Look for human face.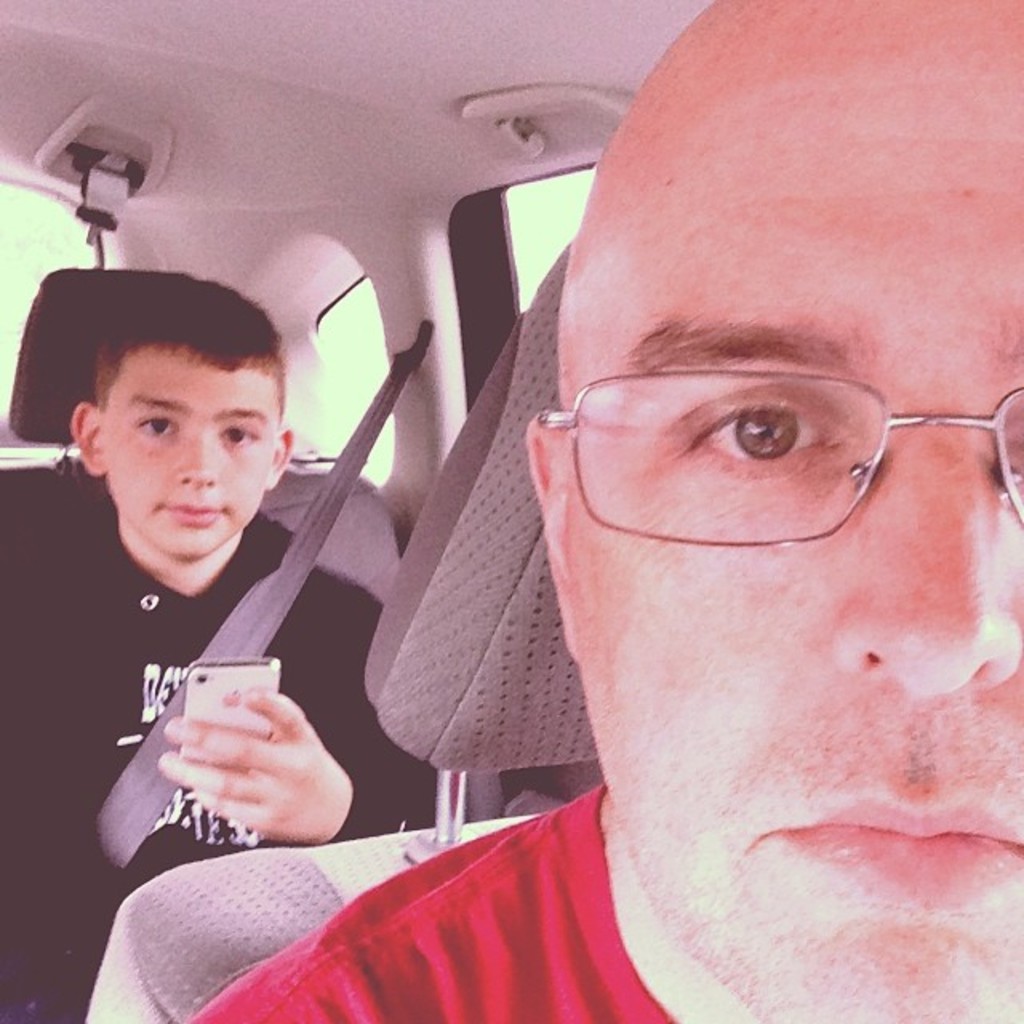
Found: 549/0/1021/1021.
